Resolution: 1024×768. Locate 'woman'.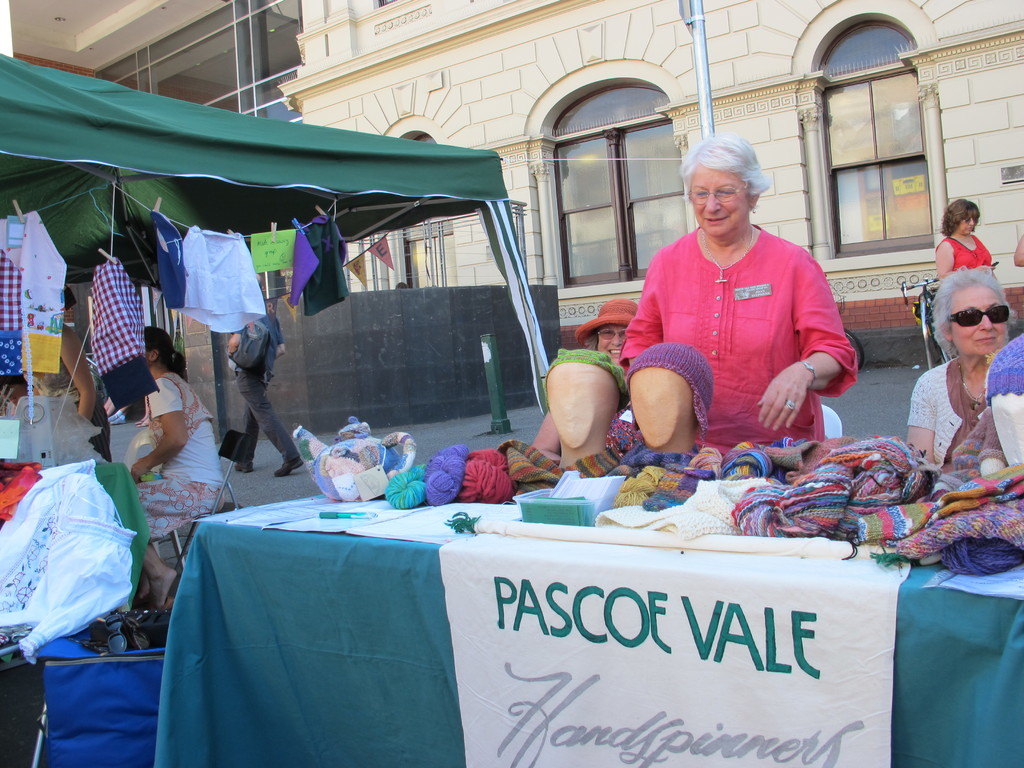
[612,132,864,463].
